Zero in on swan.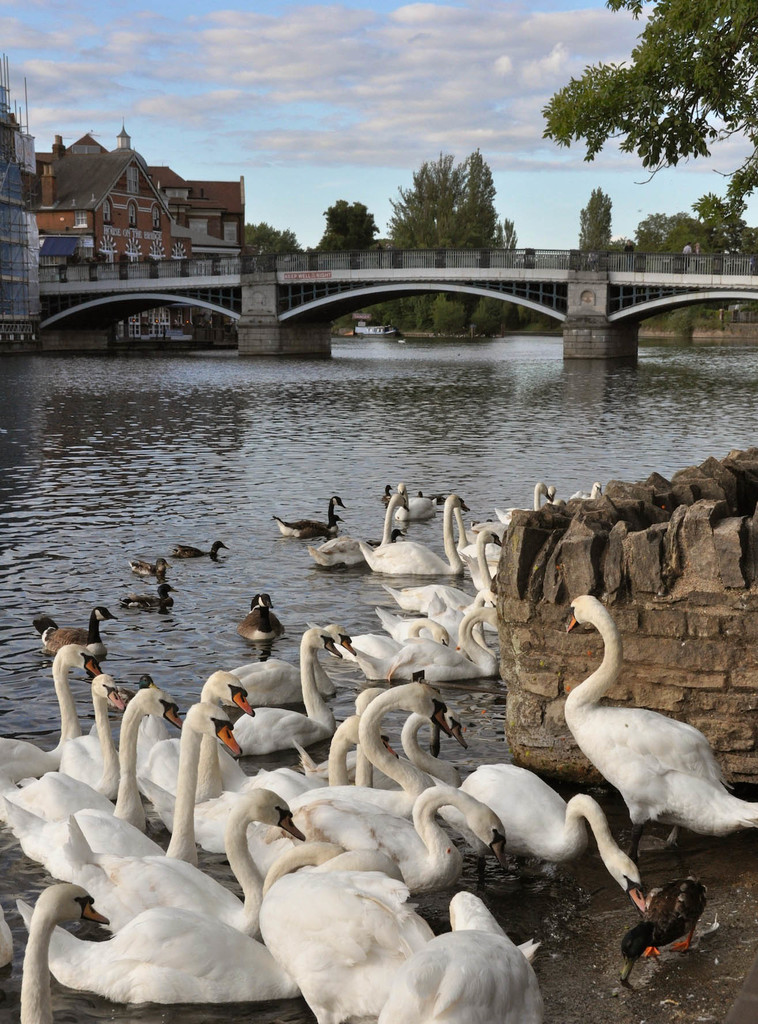
Zeroed in: BBox(0, 685, 183, 841).
